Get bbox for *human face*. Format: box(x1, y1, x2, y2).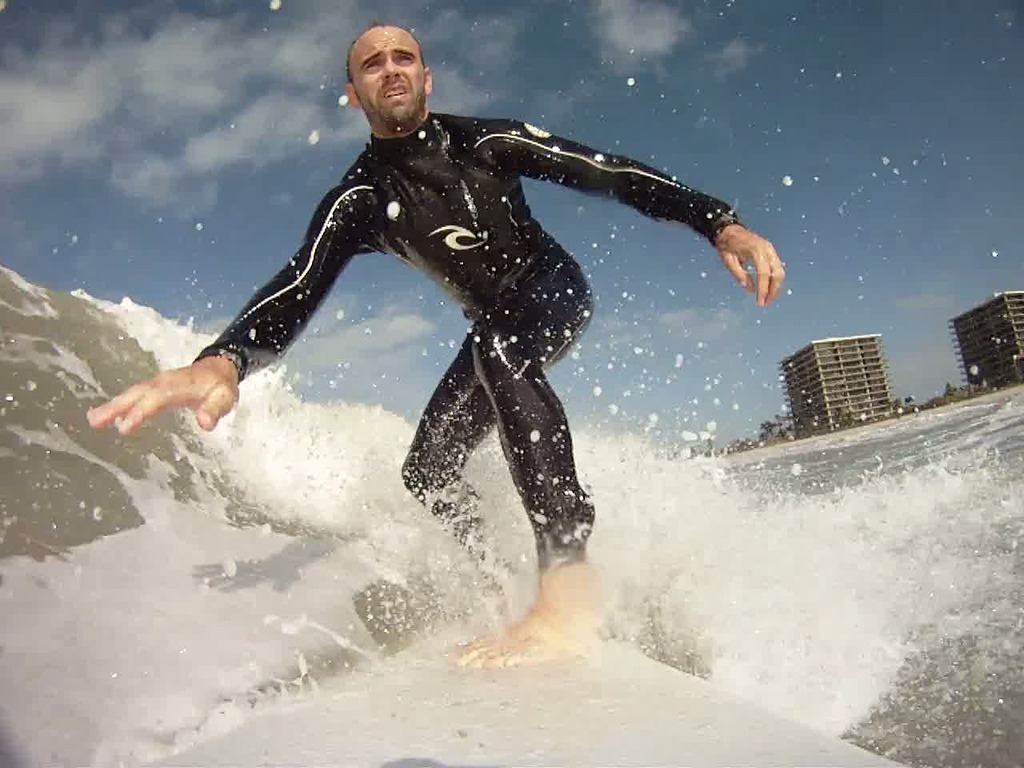
box(350, 28, 426, 132).
